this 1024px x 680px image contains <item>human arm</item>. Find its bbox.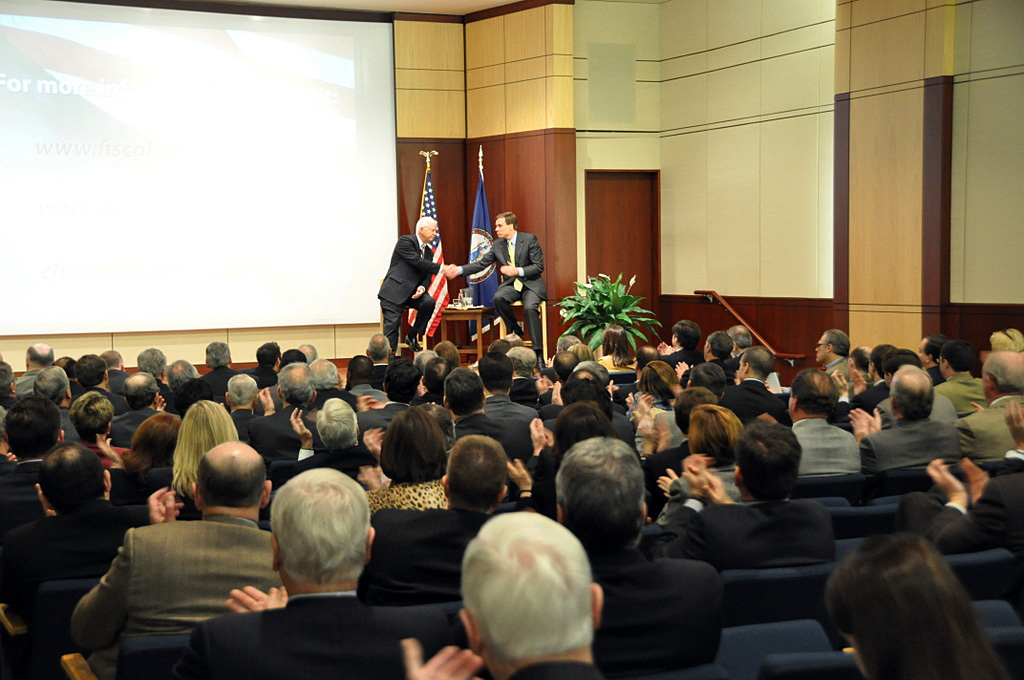
bbox=(445, 244, 489, 276).
